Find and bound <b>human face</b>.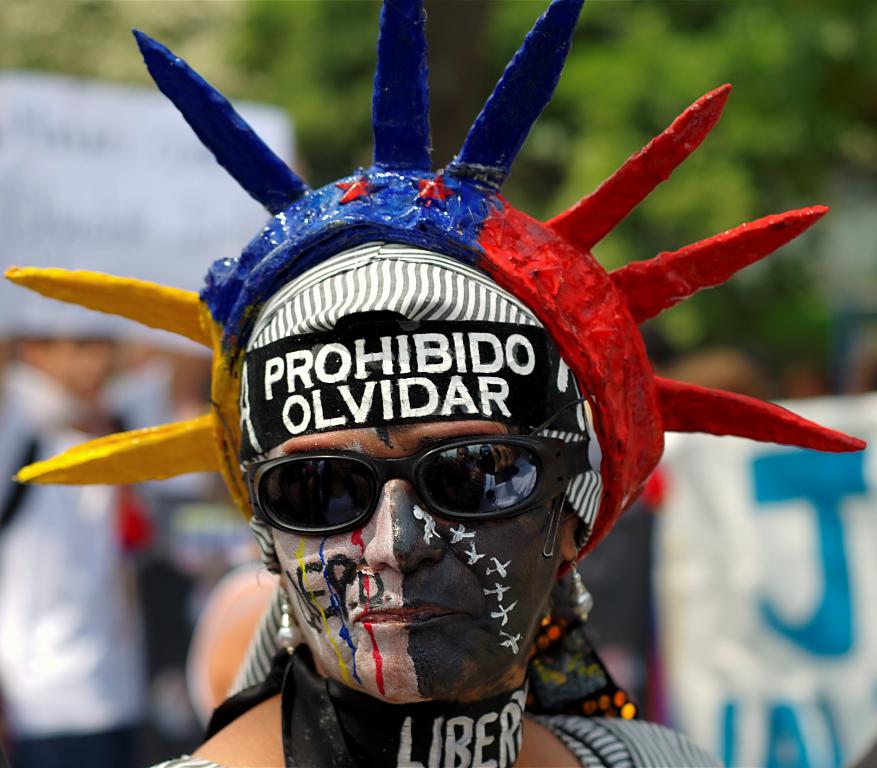
Bound: pyautogui.locateOnScreen(267, 427, 573, 701).
